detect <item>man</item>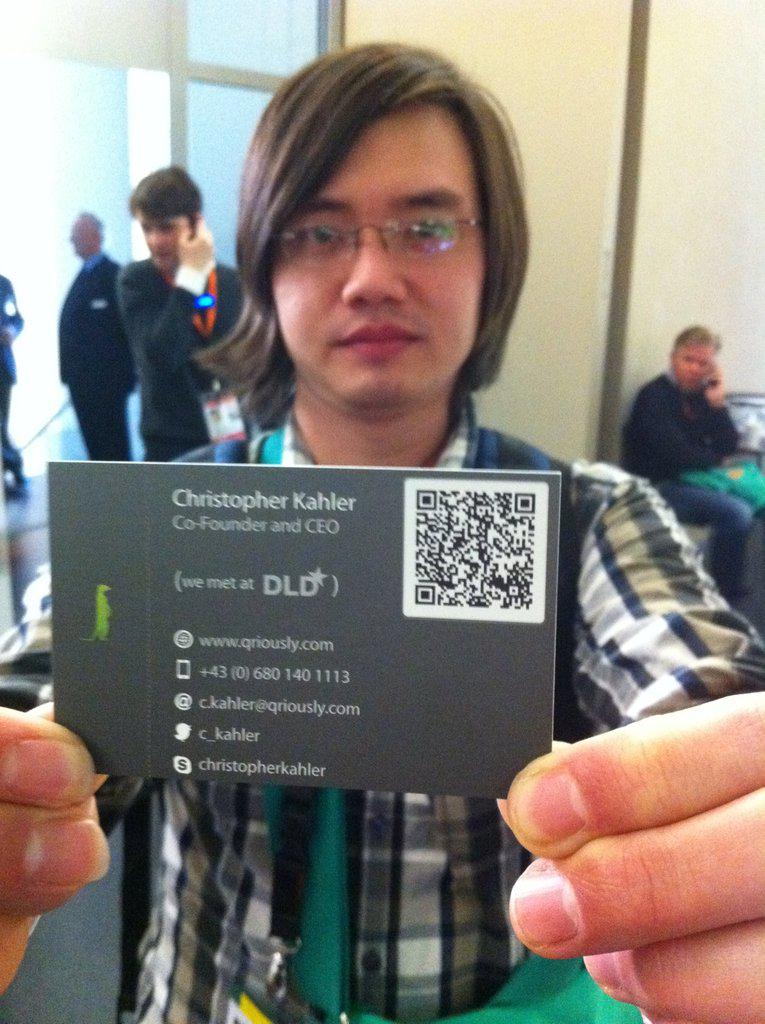
pyautogui.locateOnScreen(615, 311, 759, 506)
